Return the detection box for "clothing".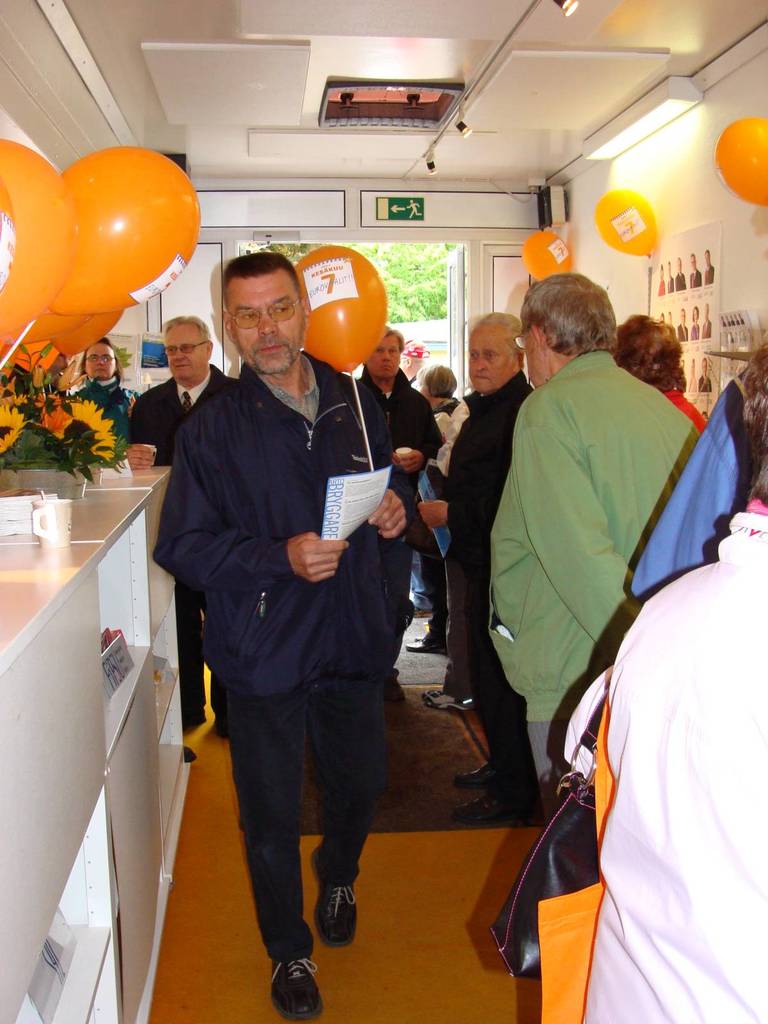
detection(134, 369, 223, 725).
